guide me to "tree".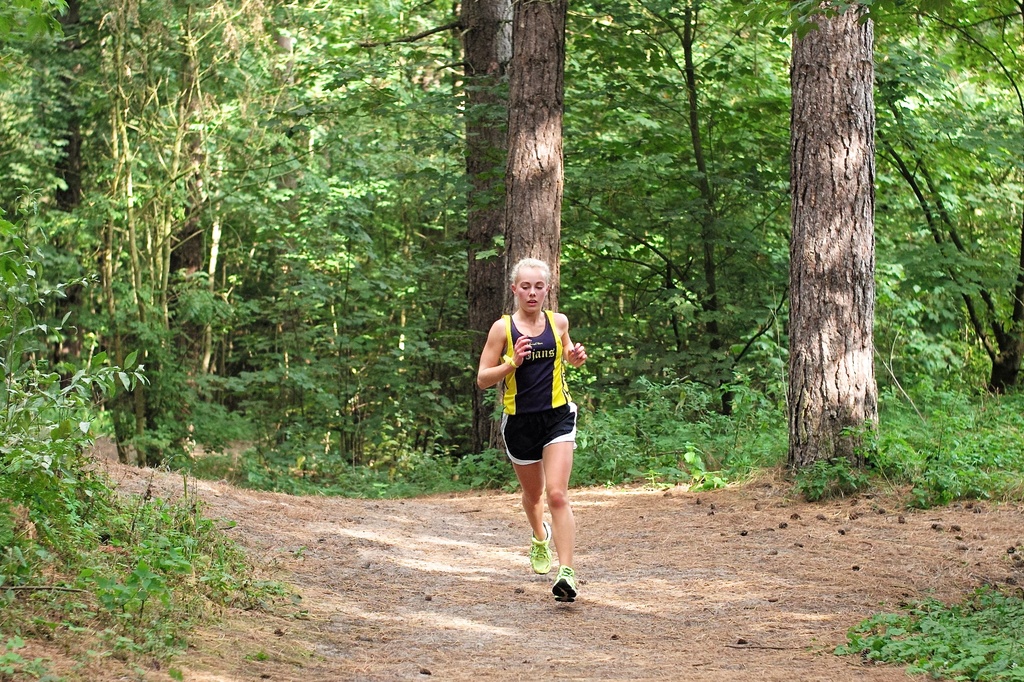
Guidance: {"x1": 321, "y1": 0, "x2": 524, "y2": 463}.
